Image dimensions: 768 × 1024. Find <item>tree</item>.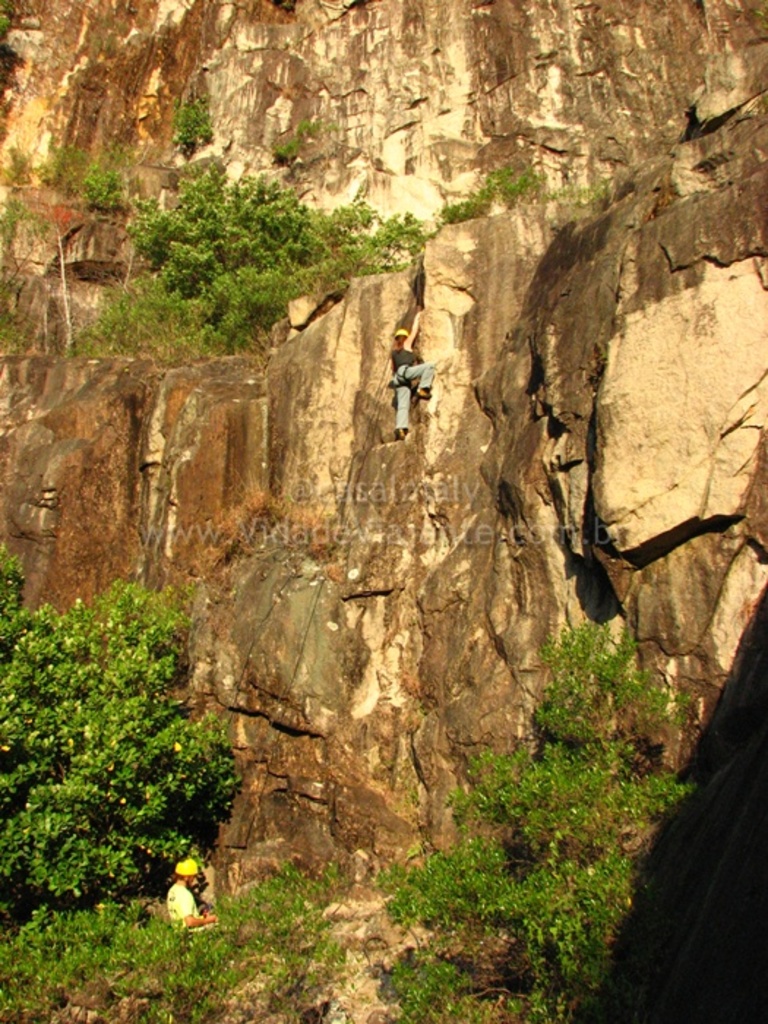
locate(0, 582, 215, 922).
